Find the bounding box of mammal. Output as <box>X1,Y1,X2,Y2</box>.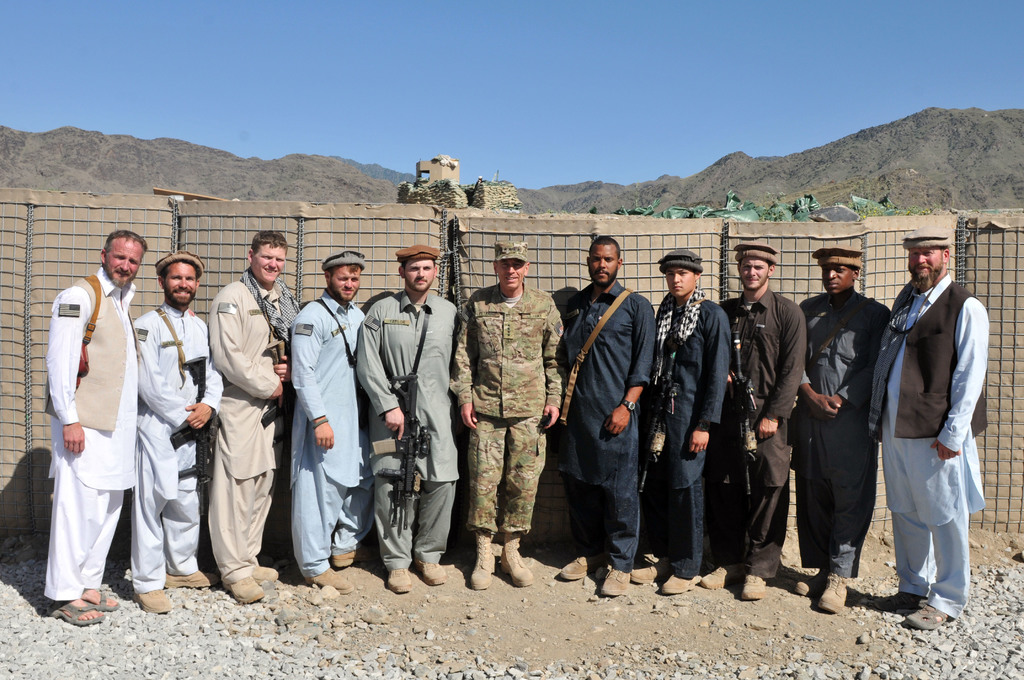
<box>554,234,659,598</box>.
